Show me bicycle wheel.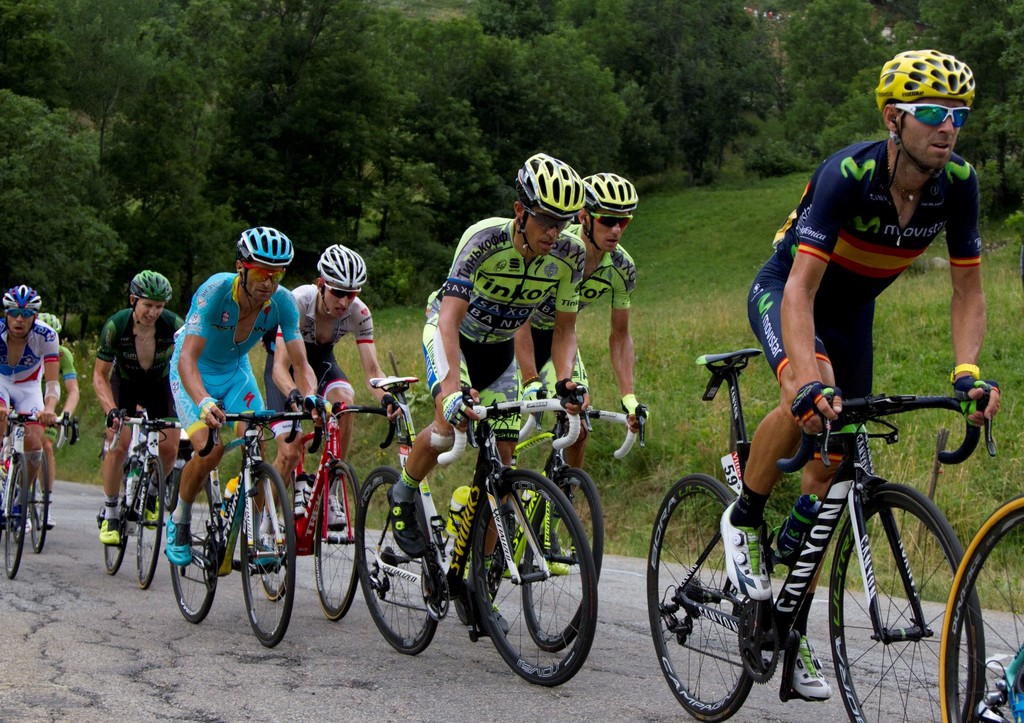
bicycle wheel is here: detection(937, 497, 1023, 722).
